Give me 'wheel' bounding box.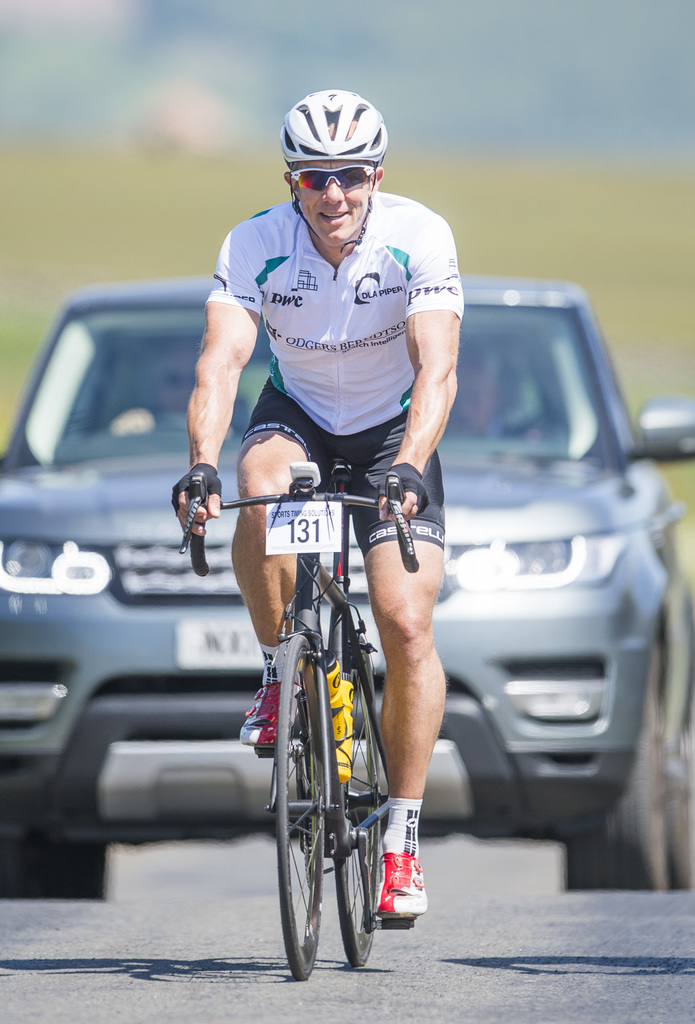
select_region(330, 633, 395, 967).
